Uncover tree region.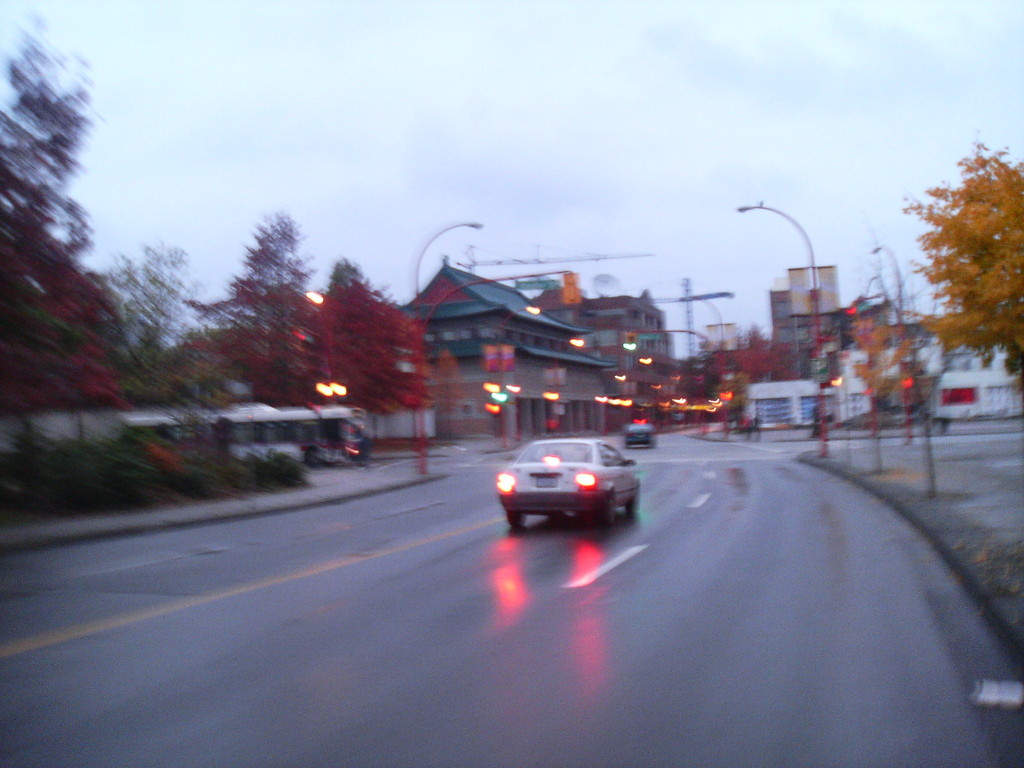
Uncovered: (left=315, top=257, right=424, bottom=415).
